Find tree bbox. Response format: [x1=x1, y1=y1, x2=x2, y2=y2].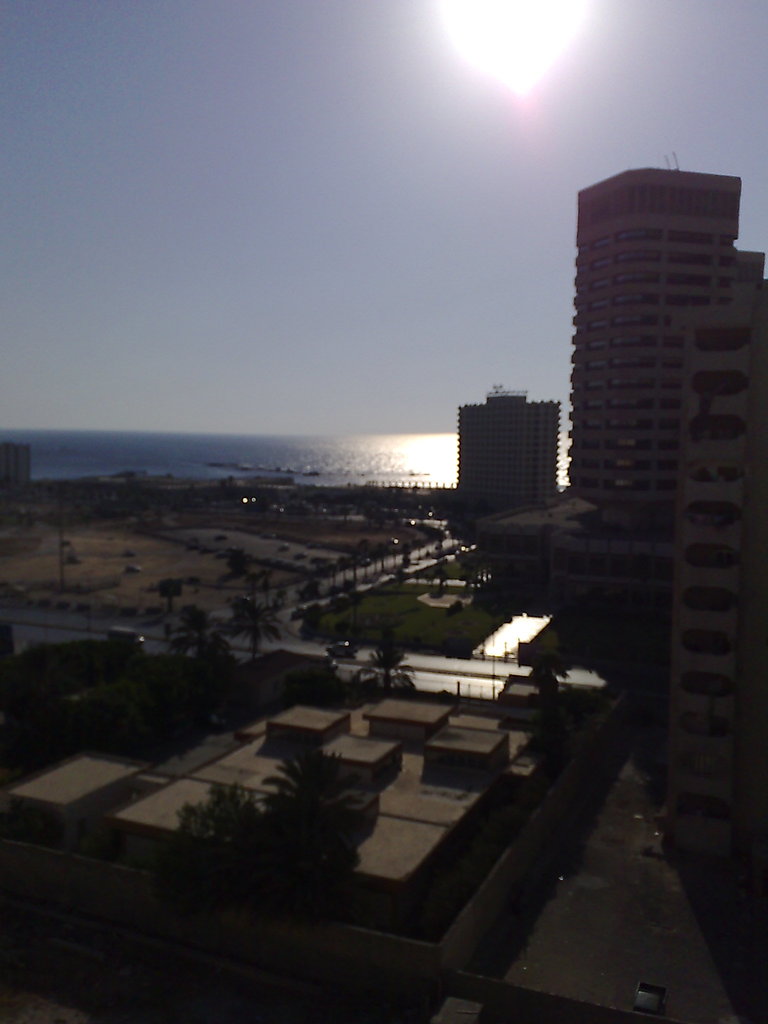
[x1=301, y1=579, x2=333, y2=631].
